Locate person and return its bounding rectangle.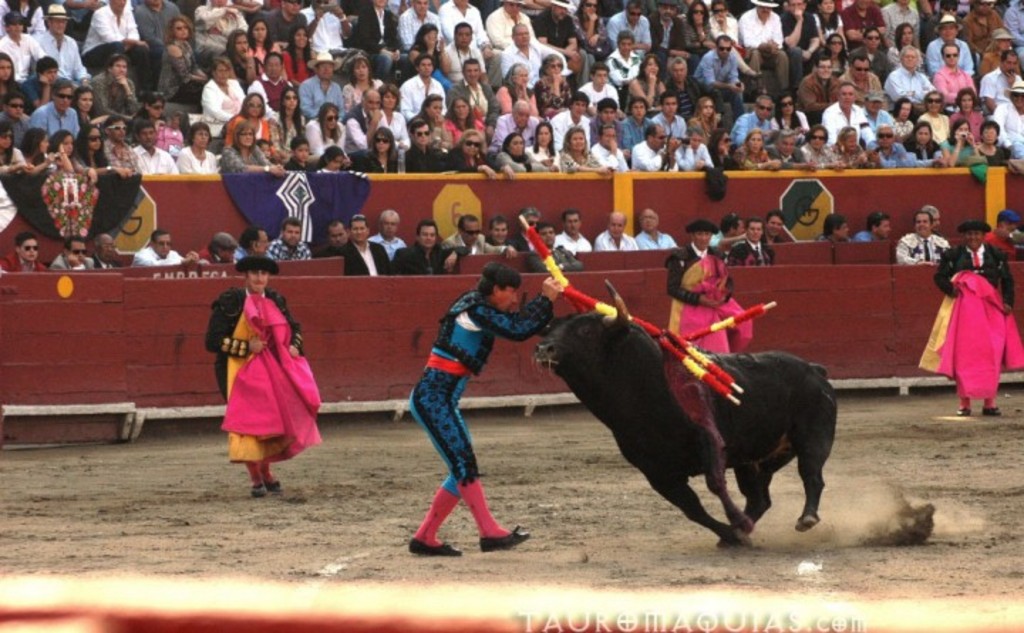
[left=821, top=30, right=842, bottom=64].
